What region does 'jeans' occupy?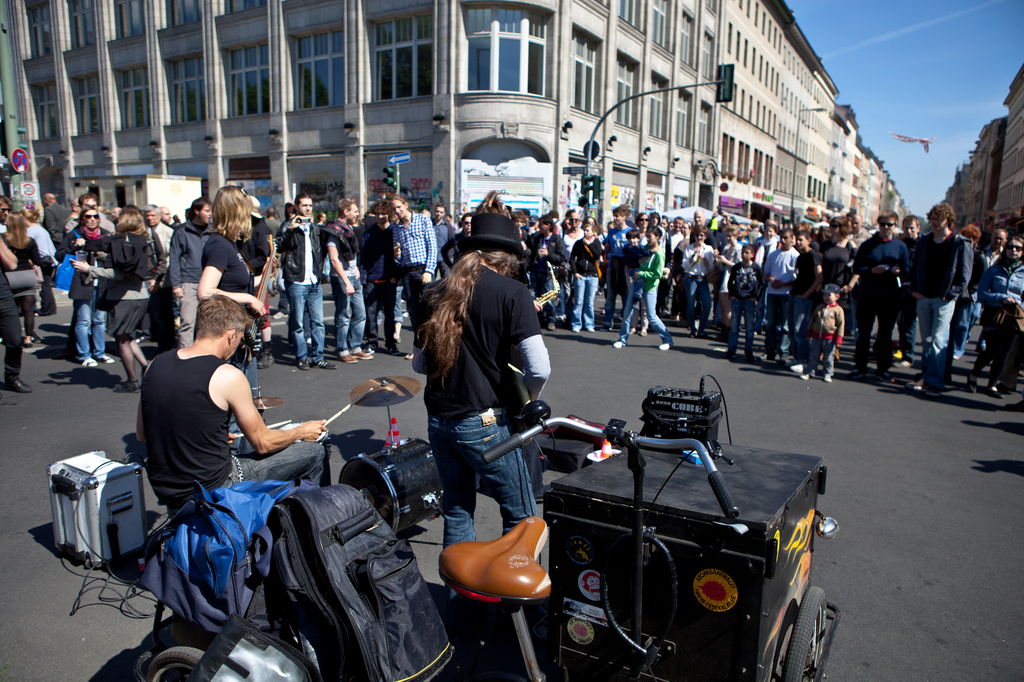
{"x1": 429, "y1": 400, "x2": 541, "y2": 601}.
